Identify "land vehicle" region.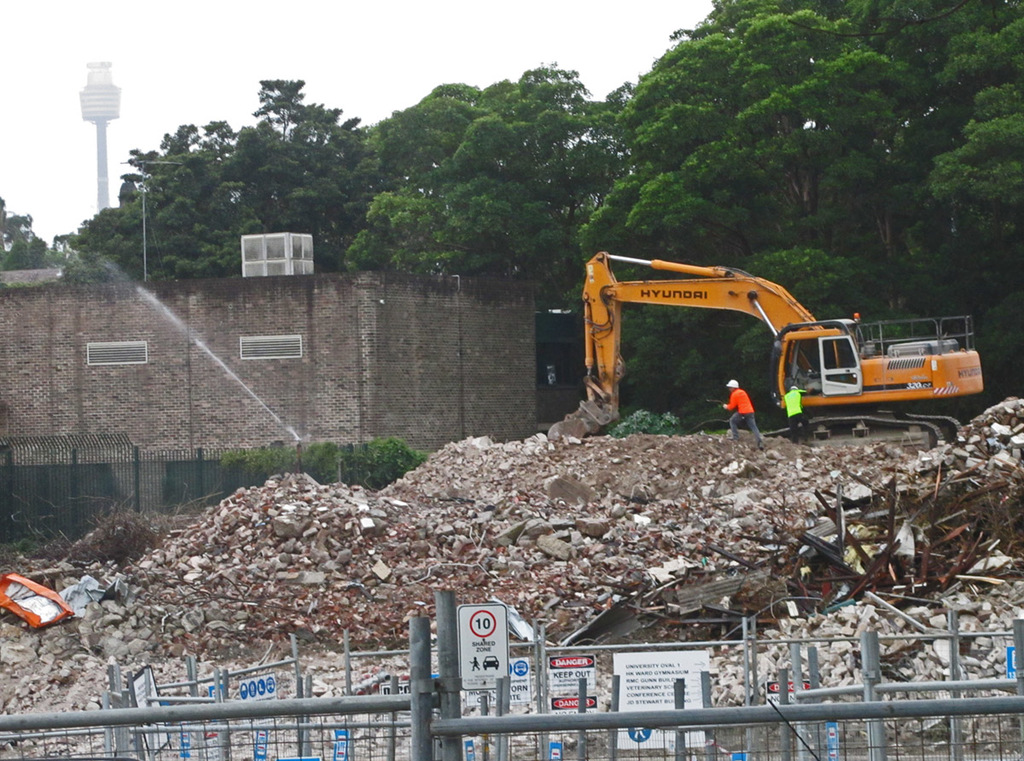
Region: 564:256:969:442.
